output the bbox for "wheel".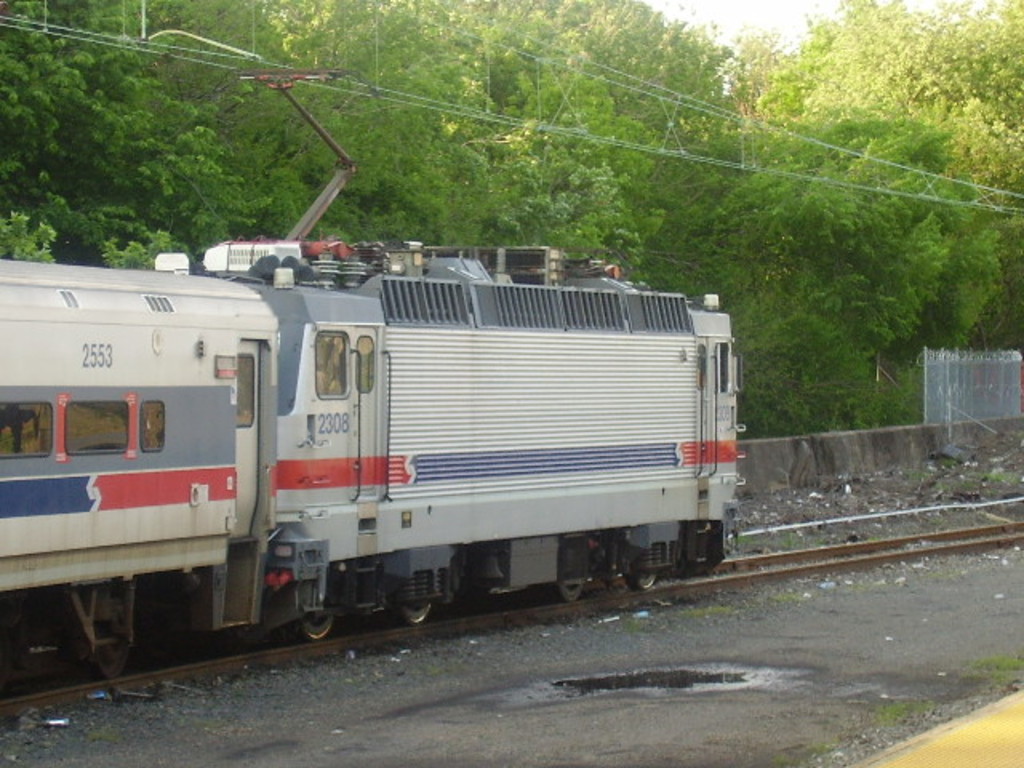
<bbox>302, 619, 333, 645</bbox>.
